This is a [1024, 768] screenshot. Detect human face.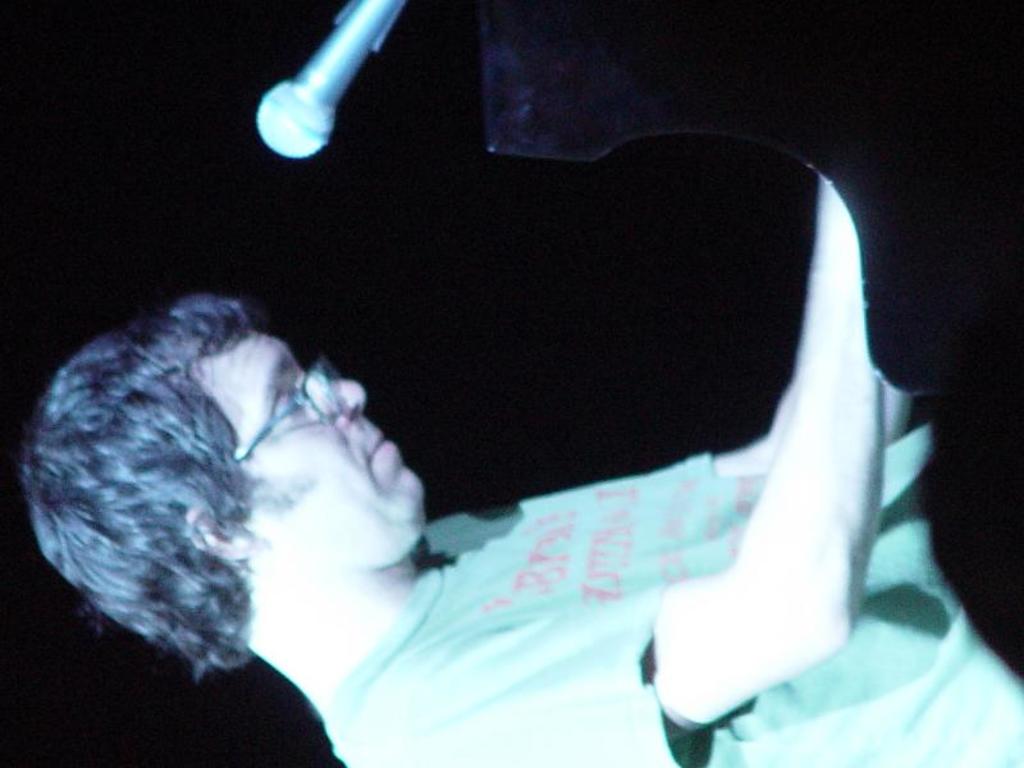
[left=187, top=319, right=424, bottom=548].
